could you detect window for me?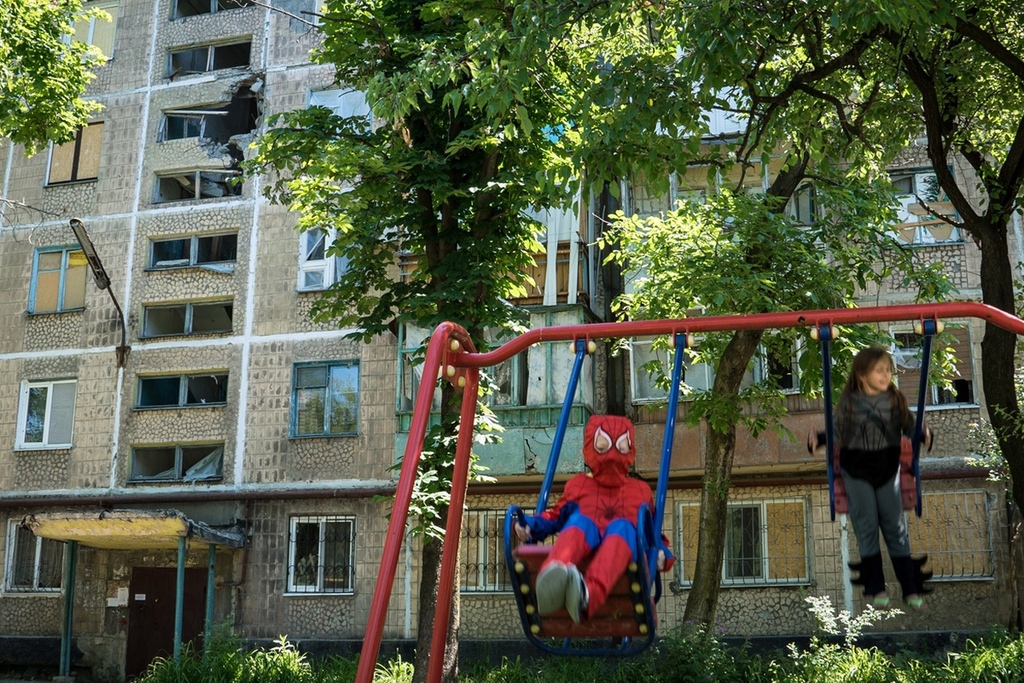
Detection result: [296,220,366,297].
